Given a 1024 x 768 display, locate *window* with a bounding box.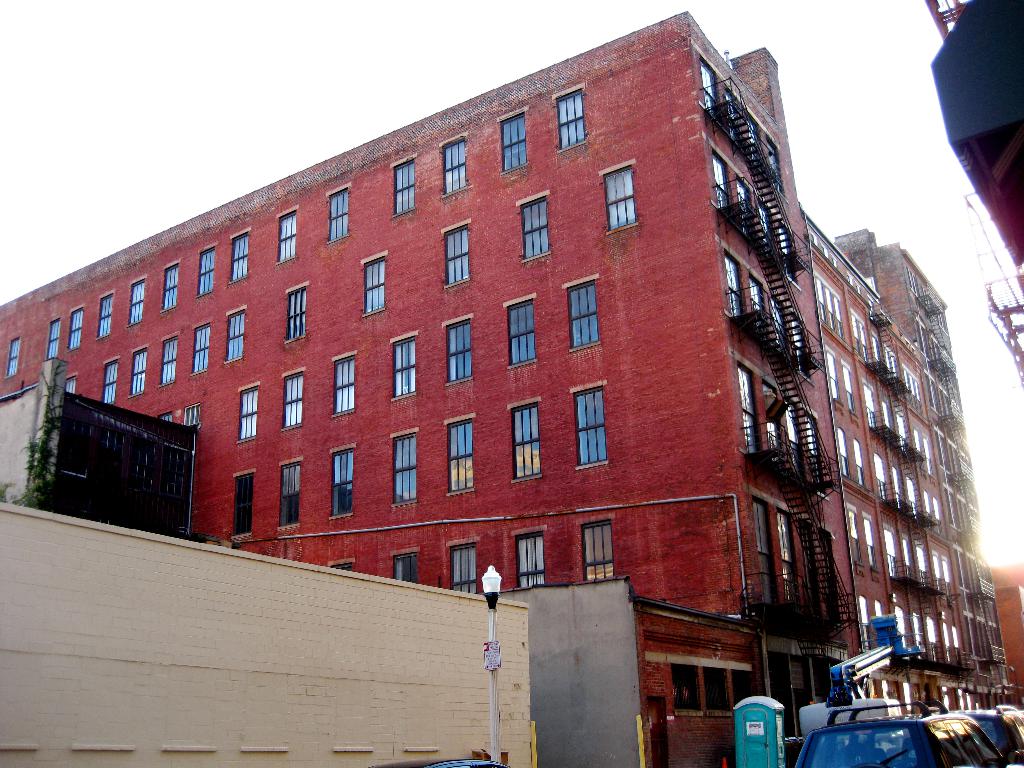
Located: [508, 299, 538, 365].
